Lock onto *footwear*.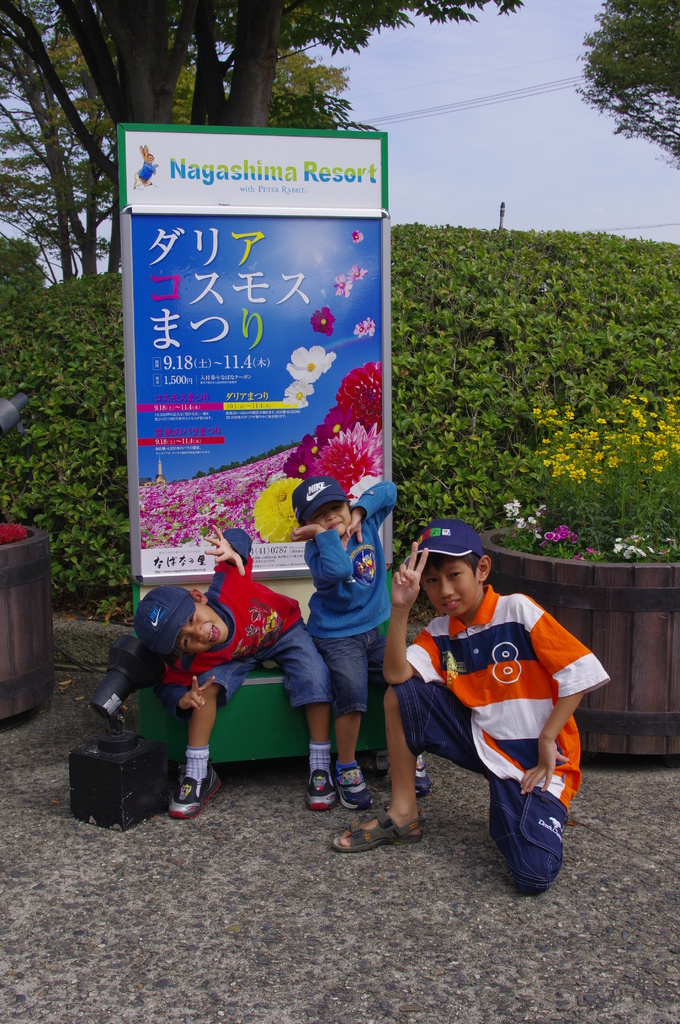
Locked: 304/767/337/812.
